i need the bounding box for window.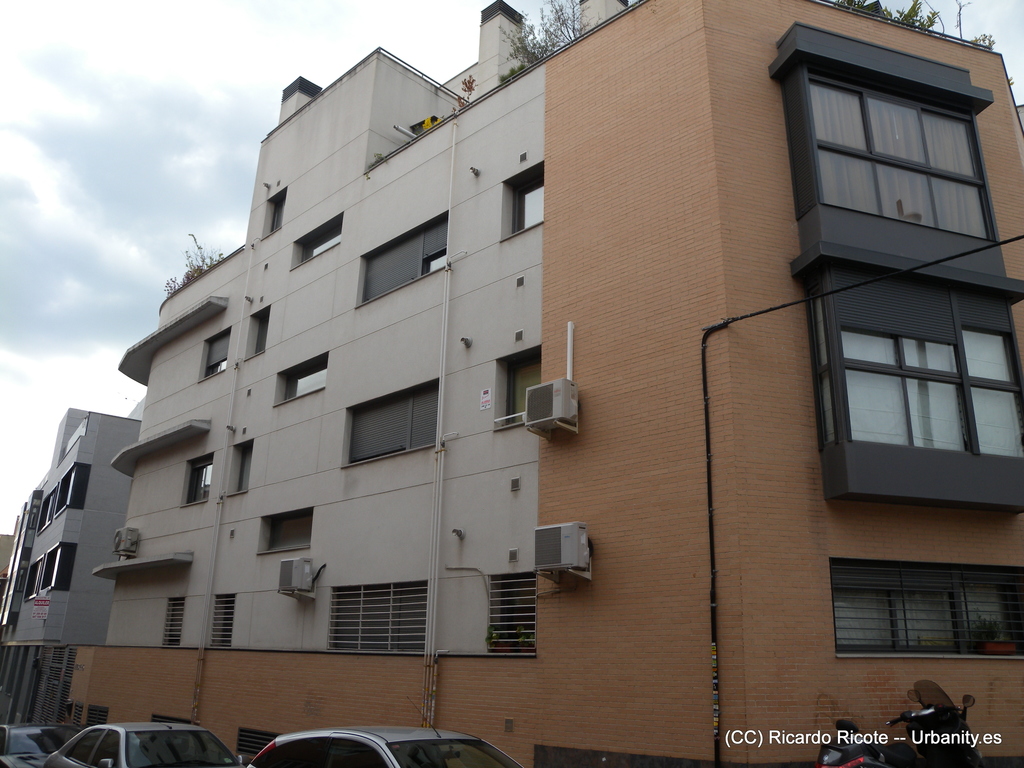
Here it is: region(817, 253, 998, 490).
